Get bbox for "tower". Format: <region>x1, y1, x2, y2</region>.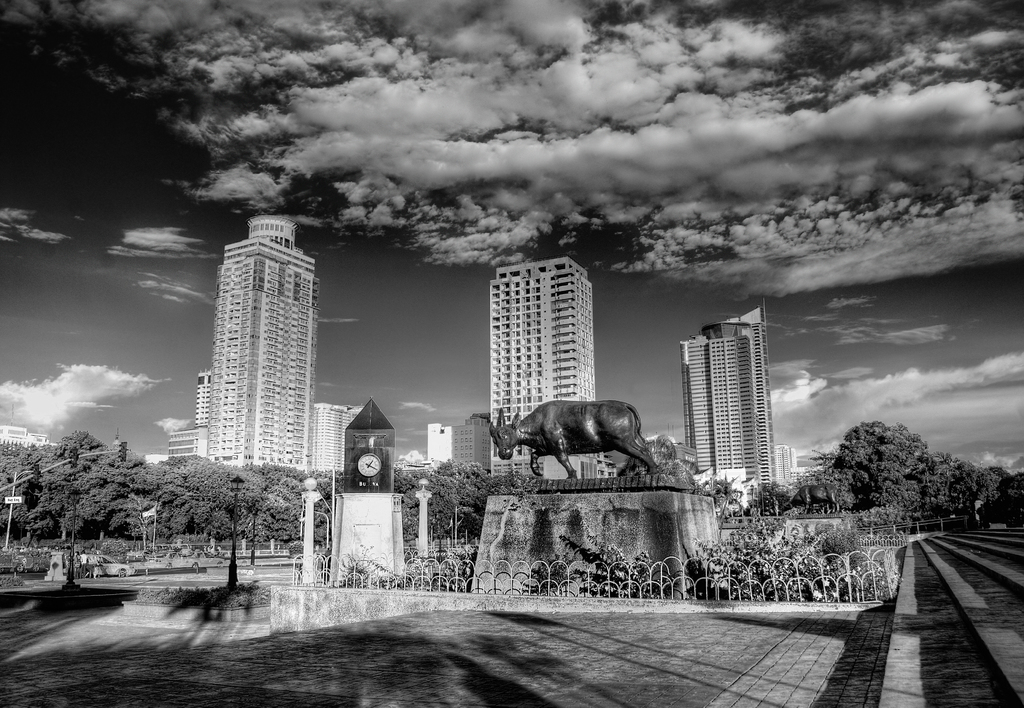
<region>678, 297, 780, 491</region>.
